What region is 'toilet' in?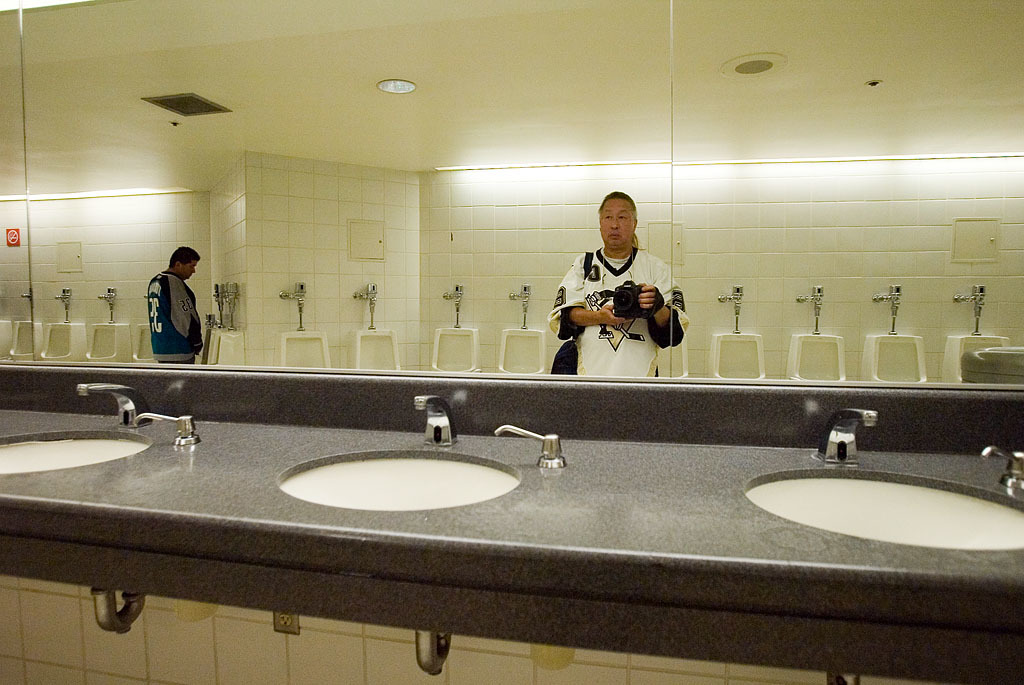
[x1=130, y1=322, x2=163, y2=364].
